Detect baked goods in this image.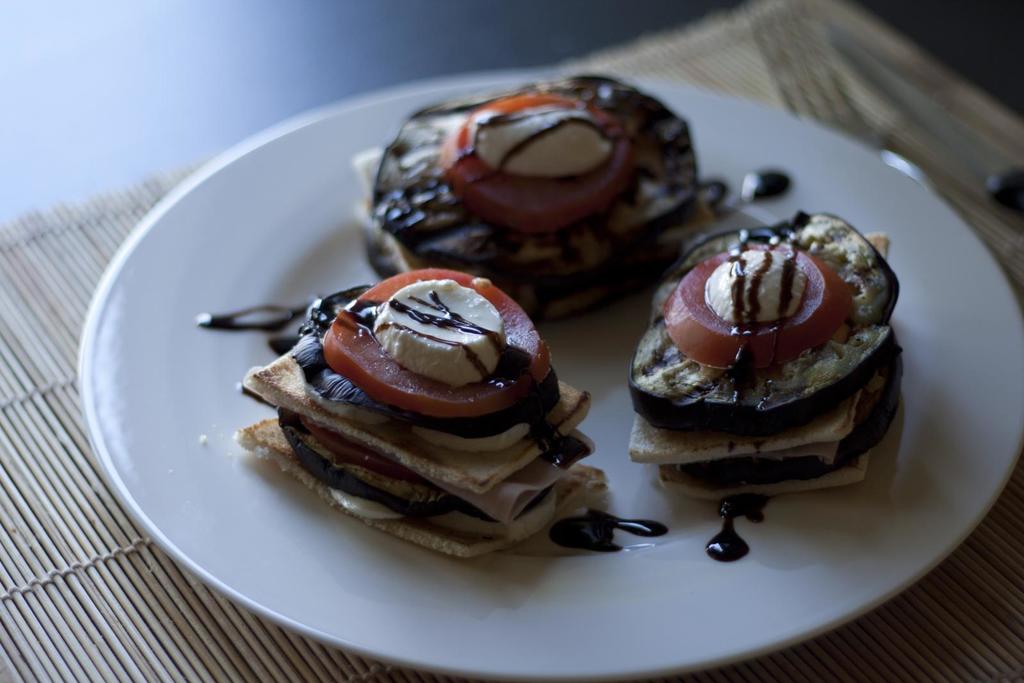
Detection: rect(638, 225, 885, 512).
